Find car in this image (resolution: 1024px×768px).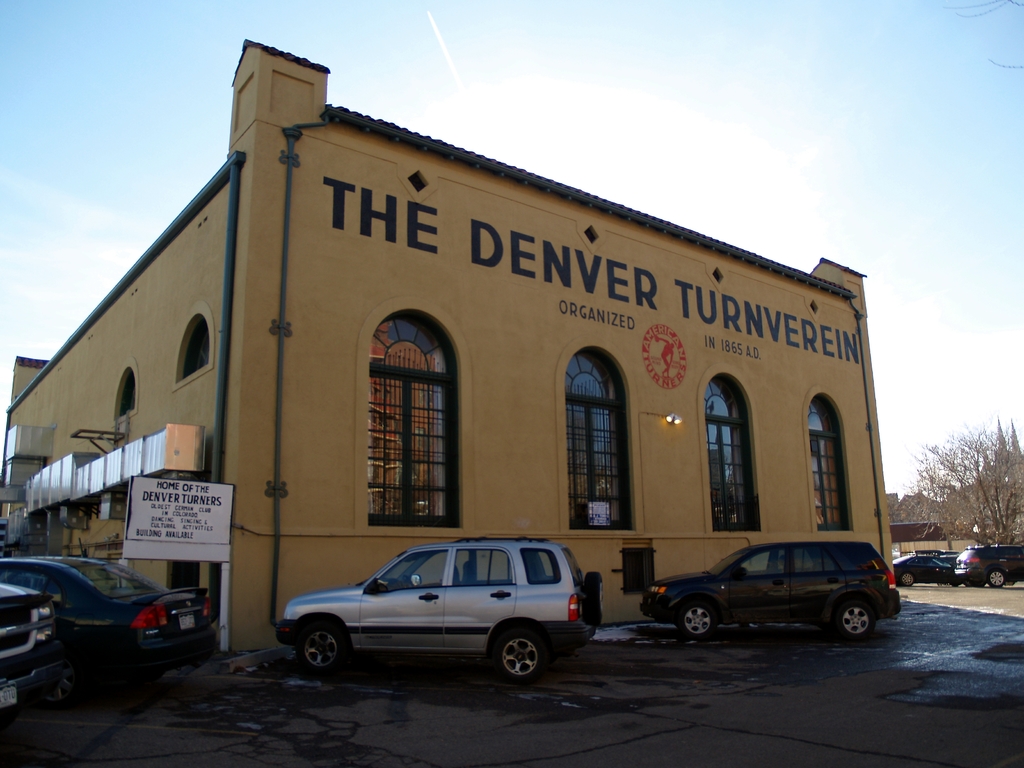
<region>1, 547, 221, 689</region>.
